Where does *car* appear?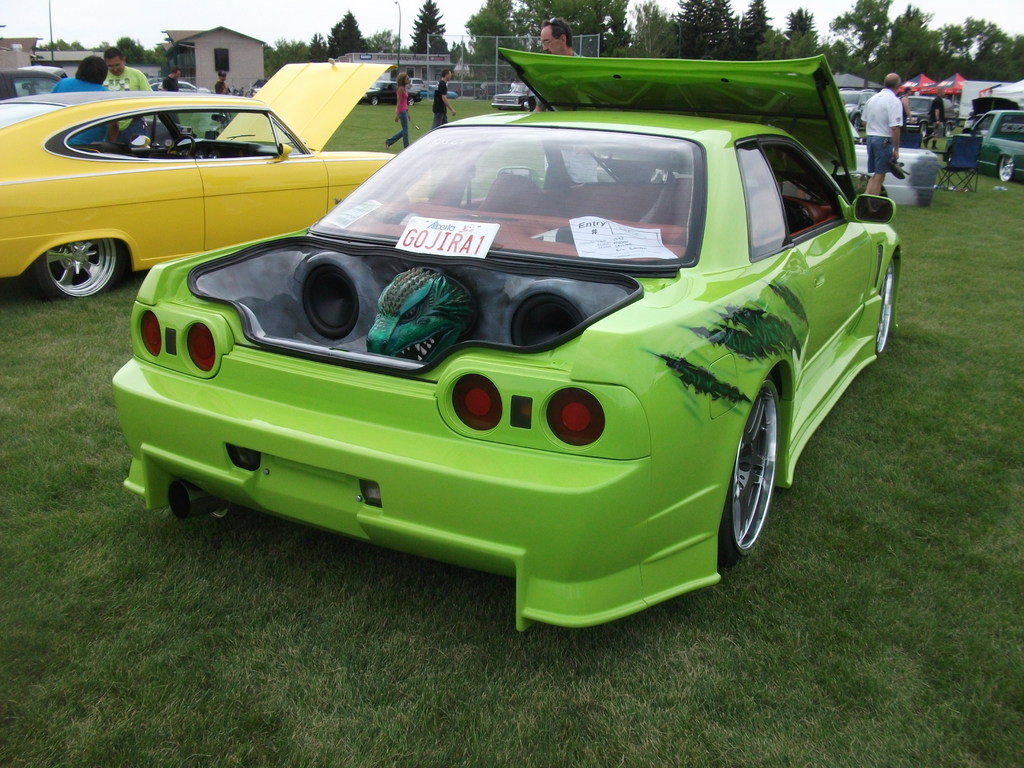
Appears at (left=0, top=61, right=396, bottom=302).
